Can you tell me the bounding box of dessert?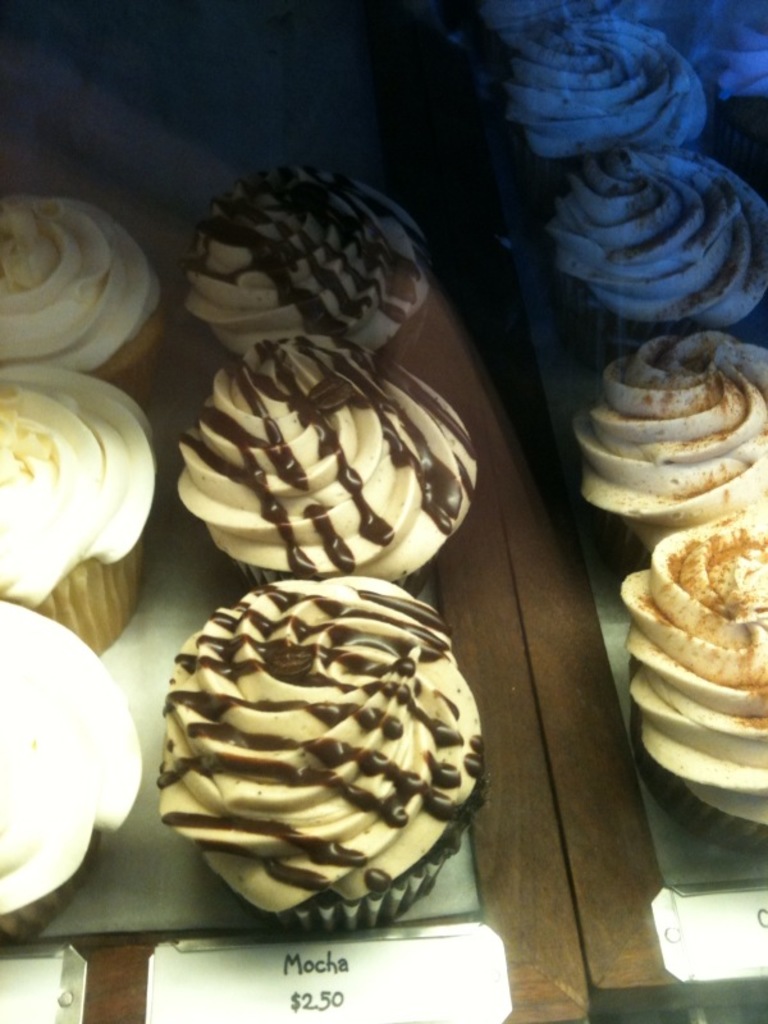
{"left": 191, "top": 175, "right": 438, "bottom": 358}.
